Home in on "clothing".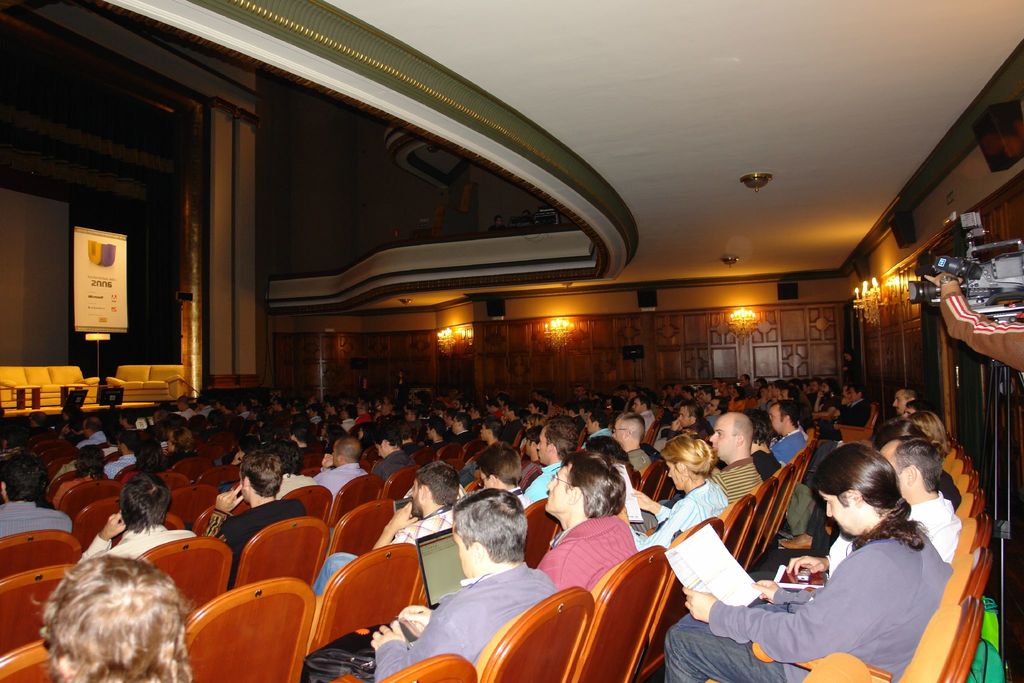
Homed in at (x1=76, y1=428, x2=107, y2=445).
